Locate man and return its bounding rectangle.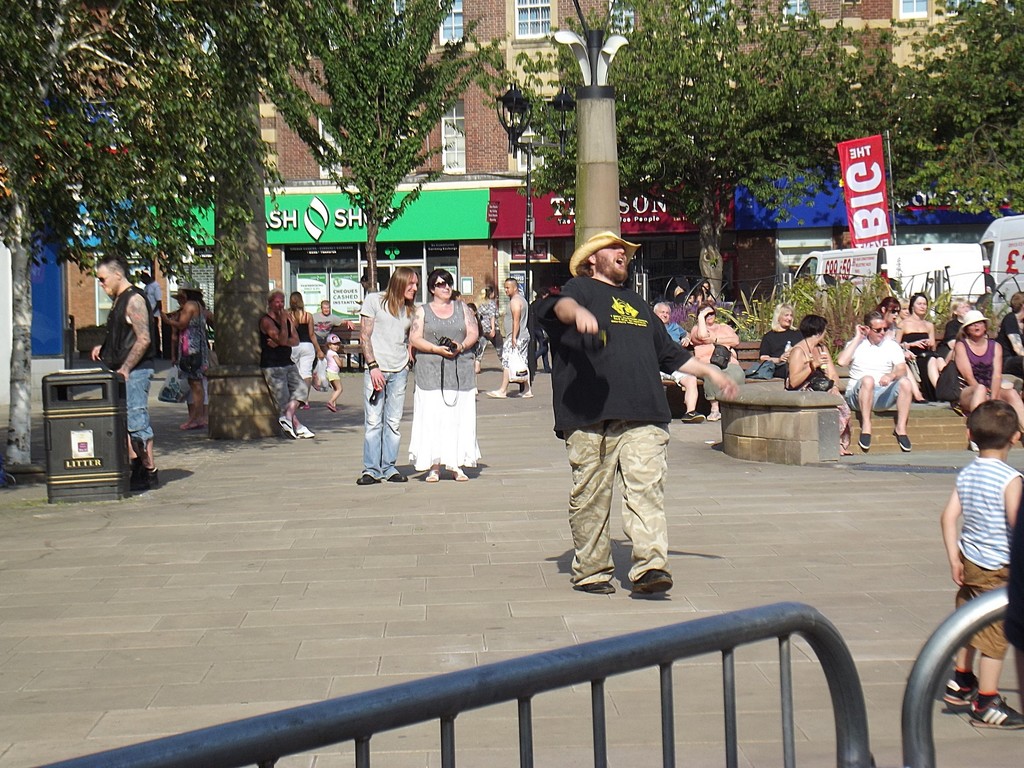
box=[528, 278, 563, 373].
